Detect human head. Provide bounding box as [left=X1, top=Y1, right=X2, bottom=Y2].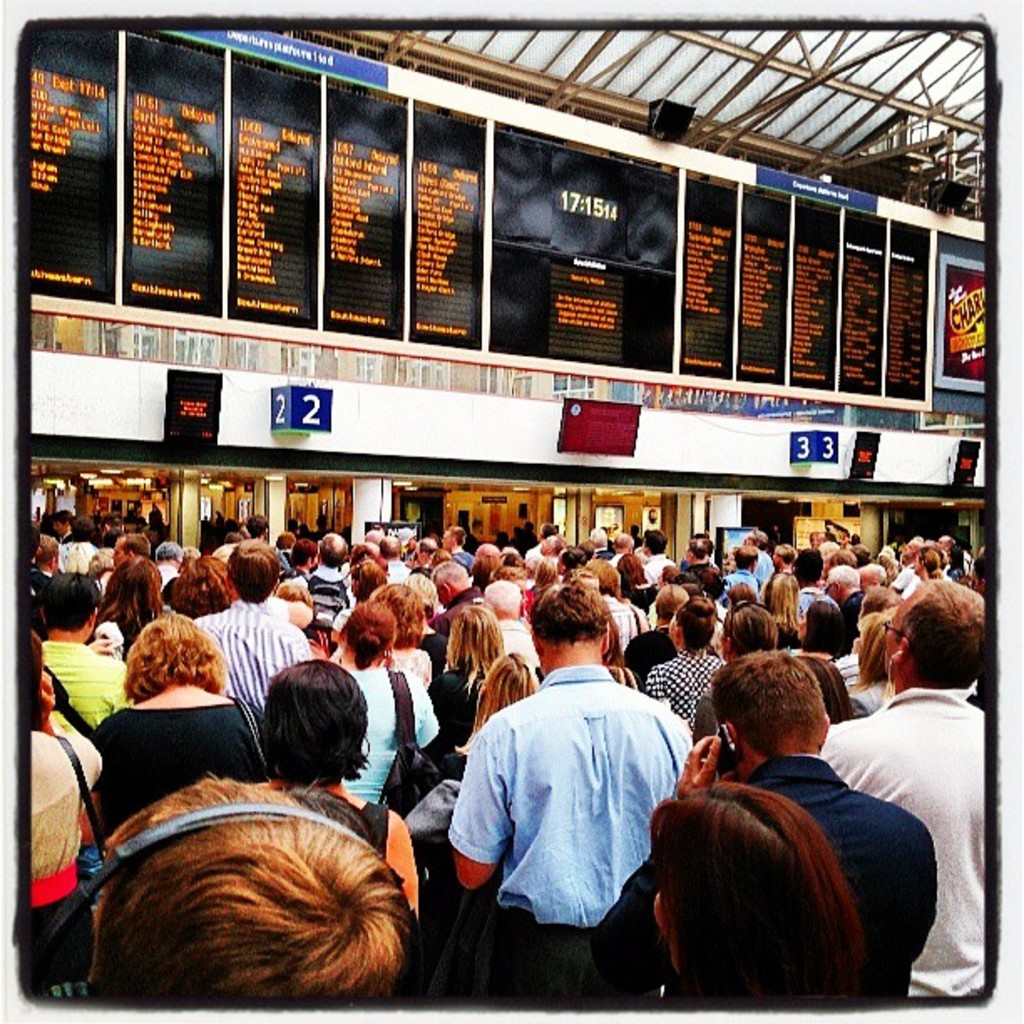
[left=634, top=527, right=664, bottom=547].
